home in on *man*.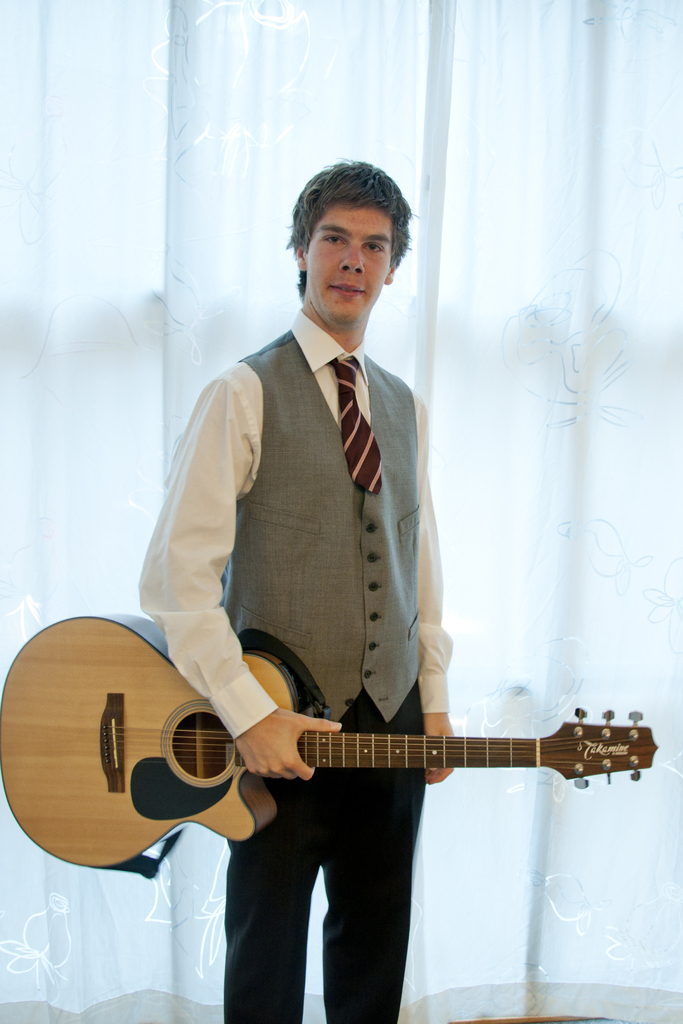
Homed in at rect(121, 157, 457, 1023).
